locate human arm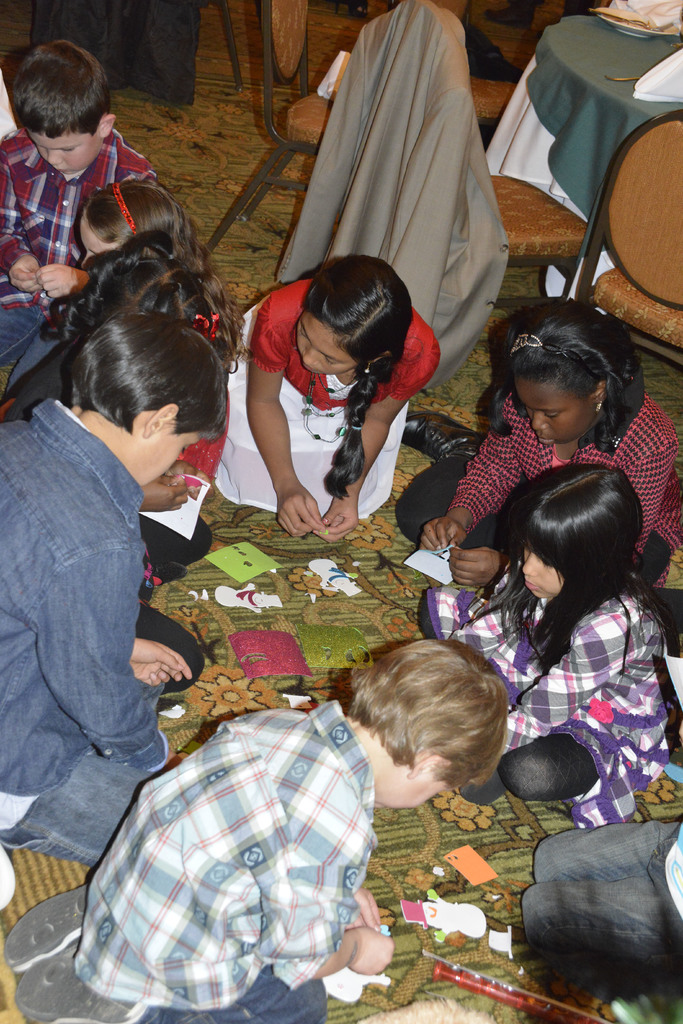
<region>497, 608, 639, 750</region>
